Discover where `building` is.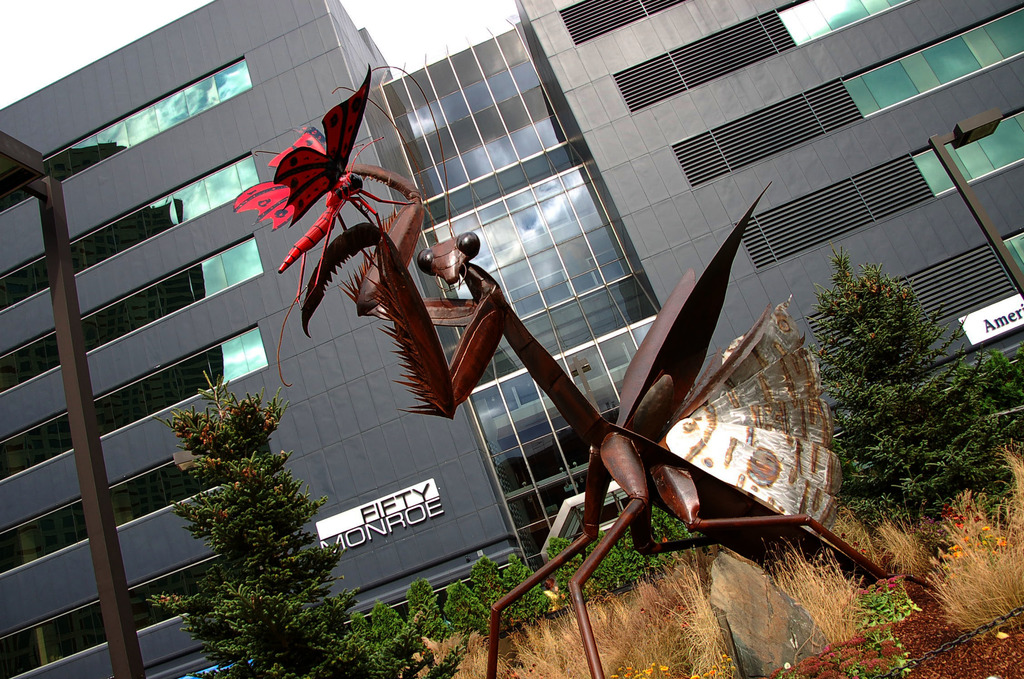
Discovered at region(0, 0, 1023, 678).
